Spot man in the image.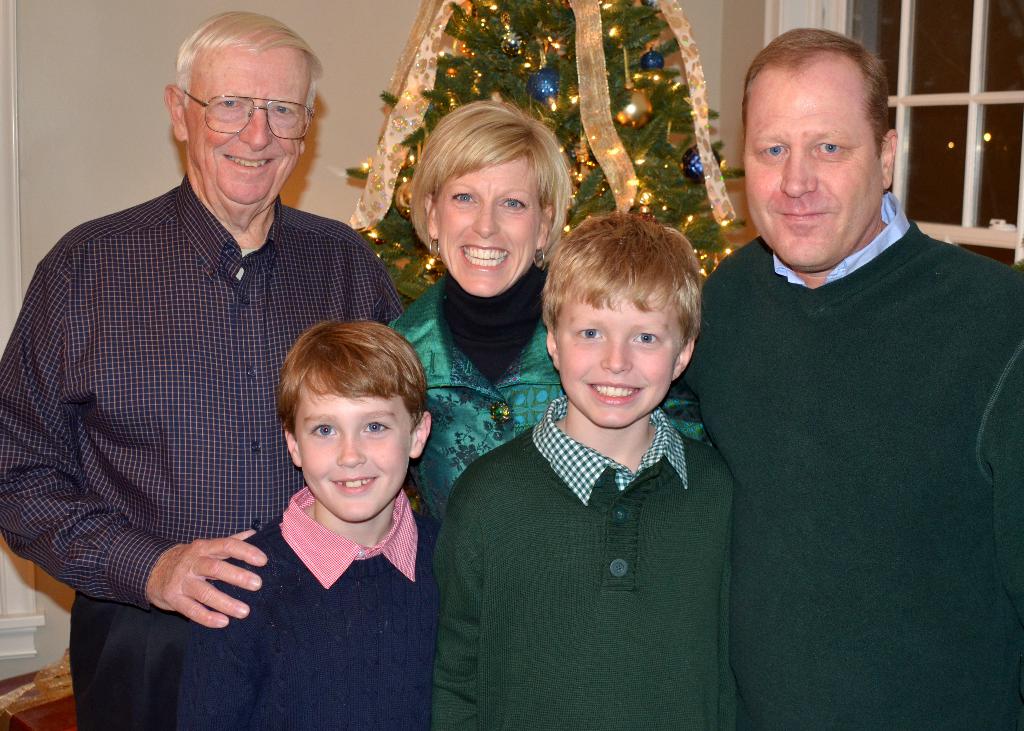
man found at <region>680, 43, 1016, 709</region>.
